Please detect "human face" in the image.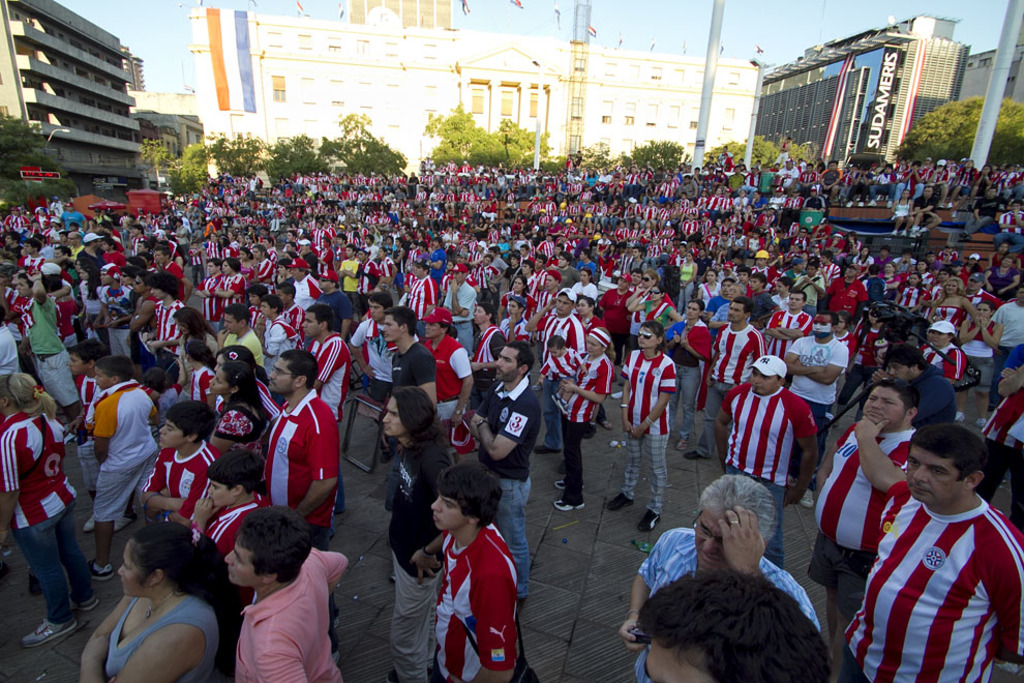
66,352,90,376.
